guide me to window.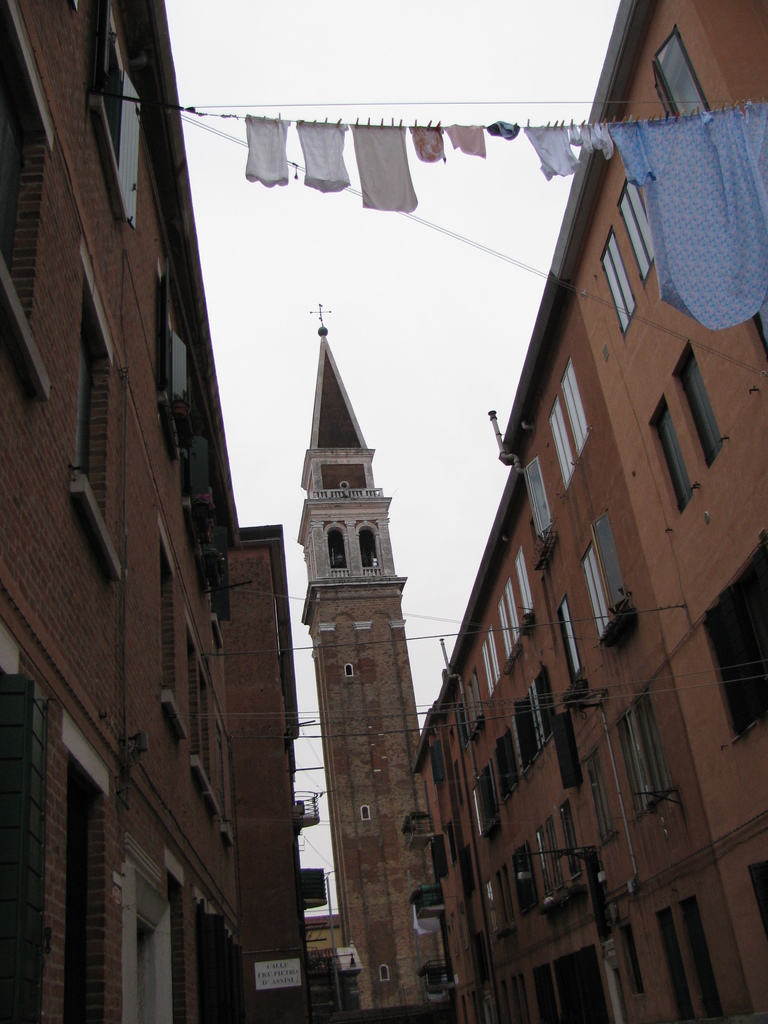
Guidance: 184/450/217/602.
